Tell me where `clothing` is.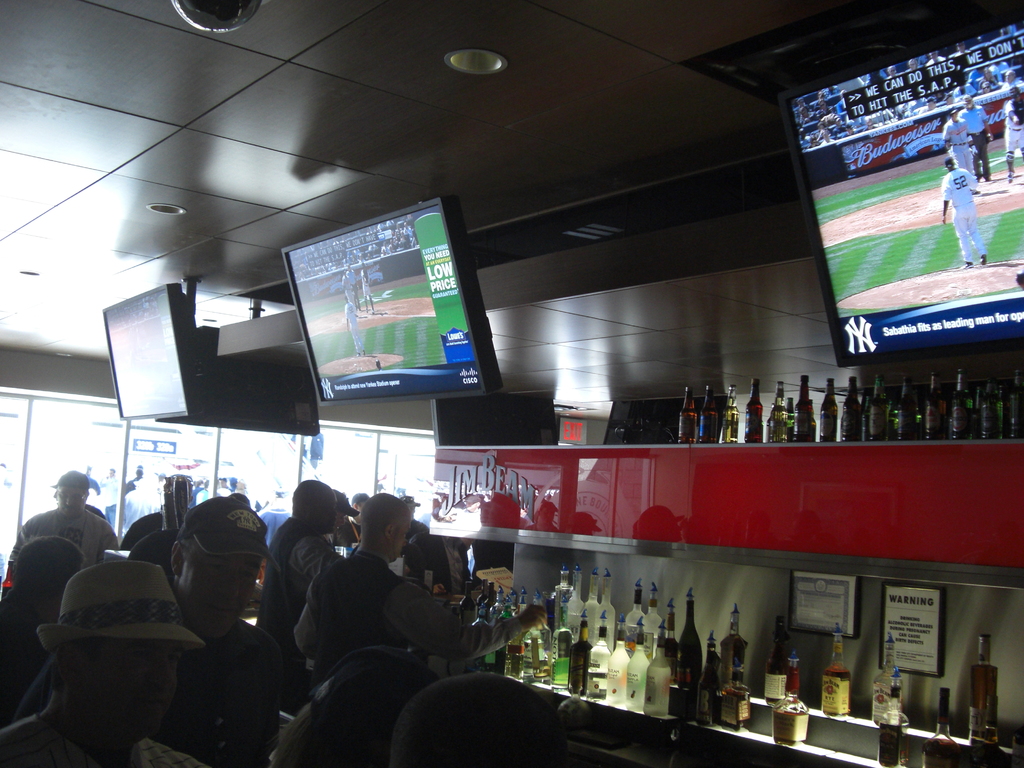
`clothing` is at (290, 554, 544, 682).
